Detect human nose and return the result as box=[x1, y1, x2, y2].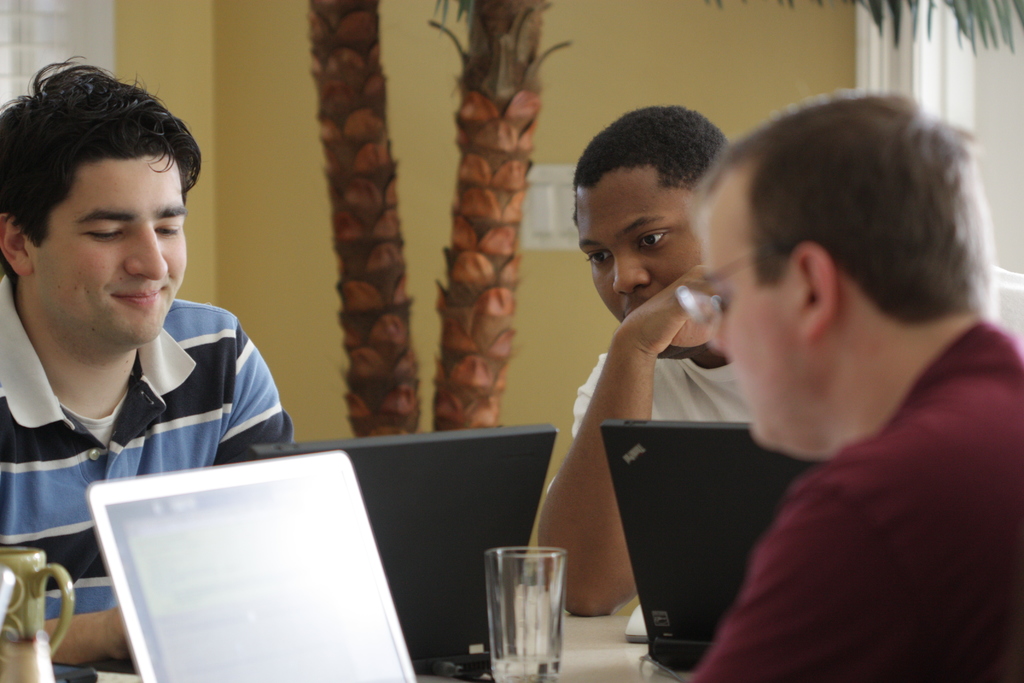
box=[125, 222, 169, 279].
